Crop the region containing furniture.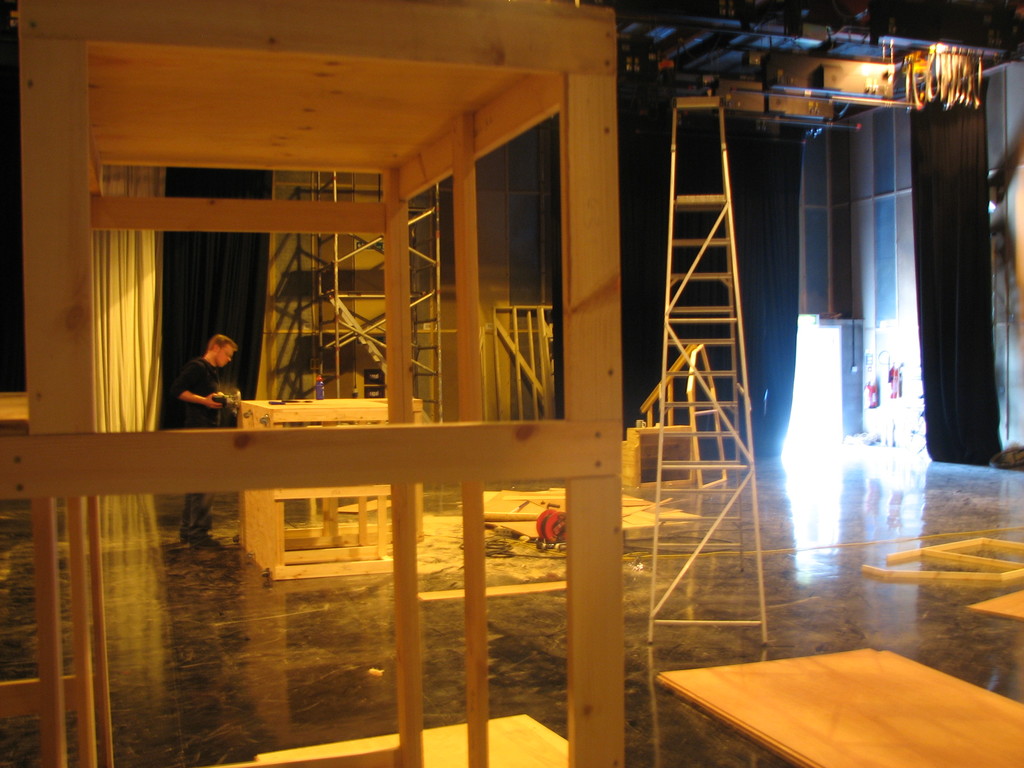
Crop region: pyautogui.locateOnScreen(25, 0, 622, 767).
